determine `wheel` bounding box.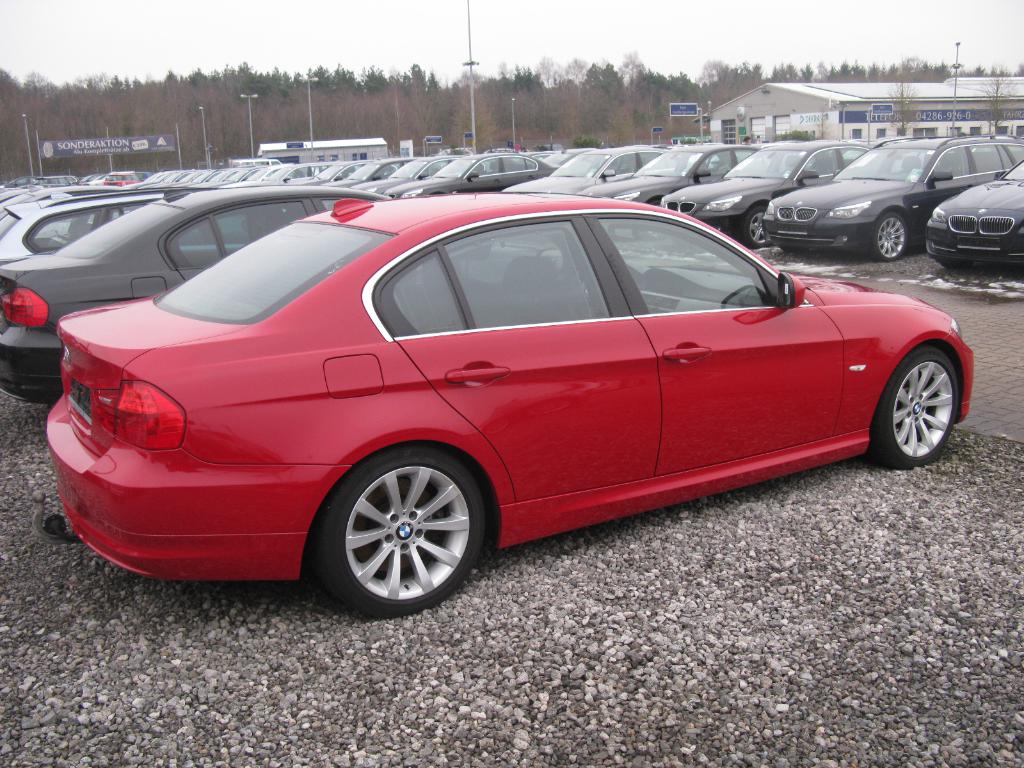
Determined: <bbox>314, 453, 477, 606</bbox>.
